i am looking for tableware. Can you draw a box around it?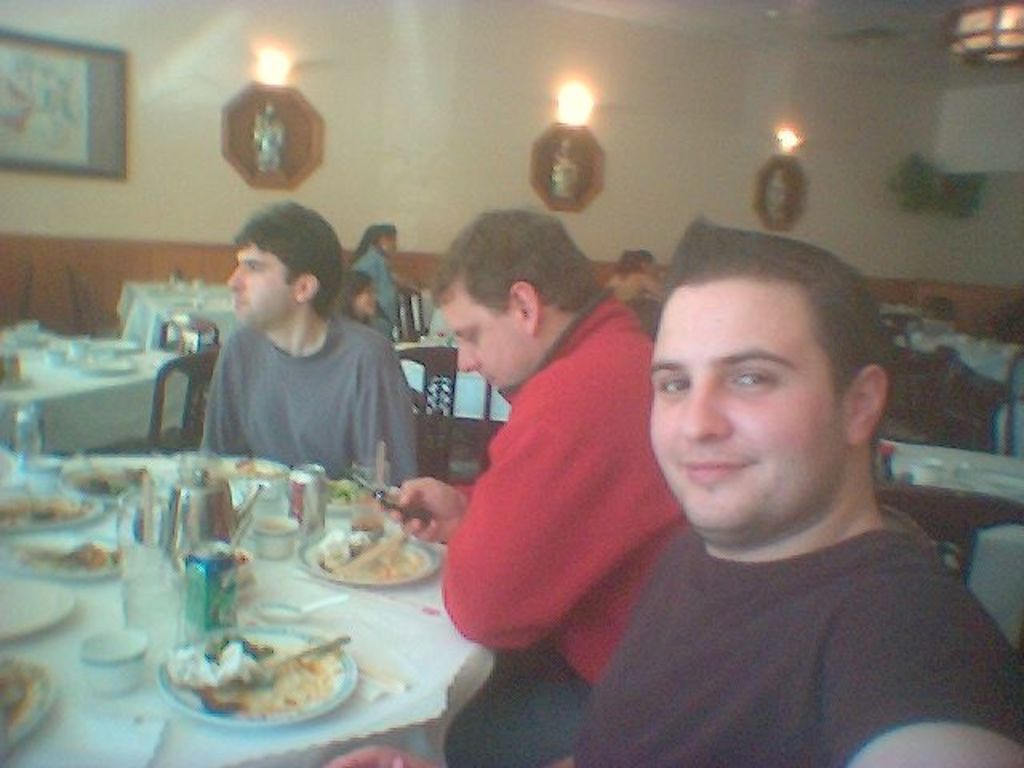
Sure, the bounding box is (59,461,160,506).
